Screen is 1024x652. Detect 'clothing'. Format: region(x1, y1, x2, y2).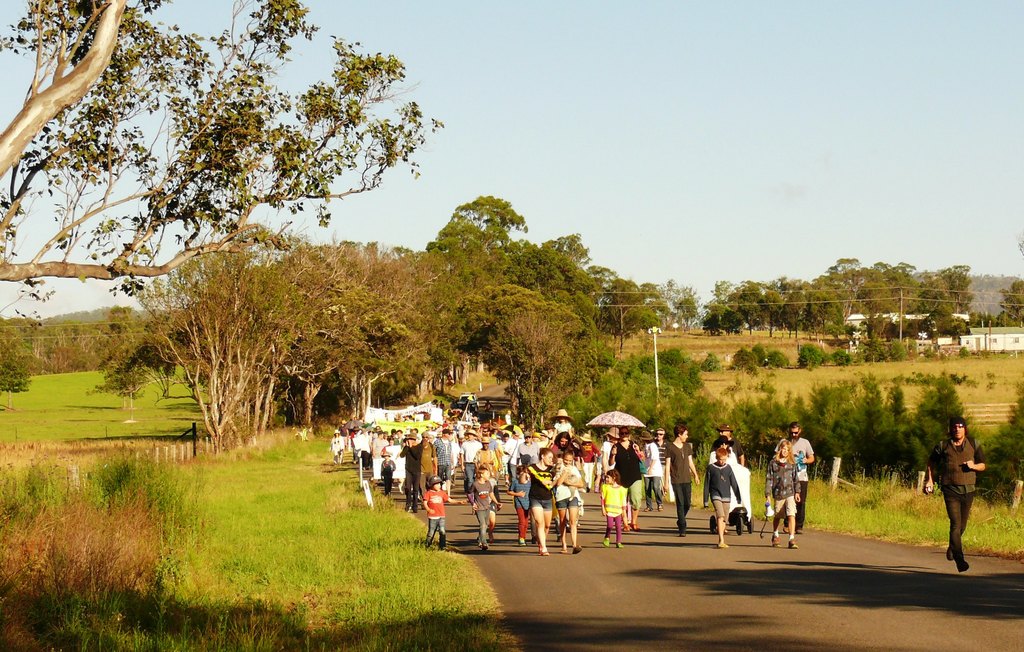
region(763, 457, 798, 523).
